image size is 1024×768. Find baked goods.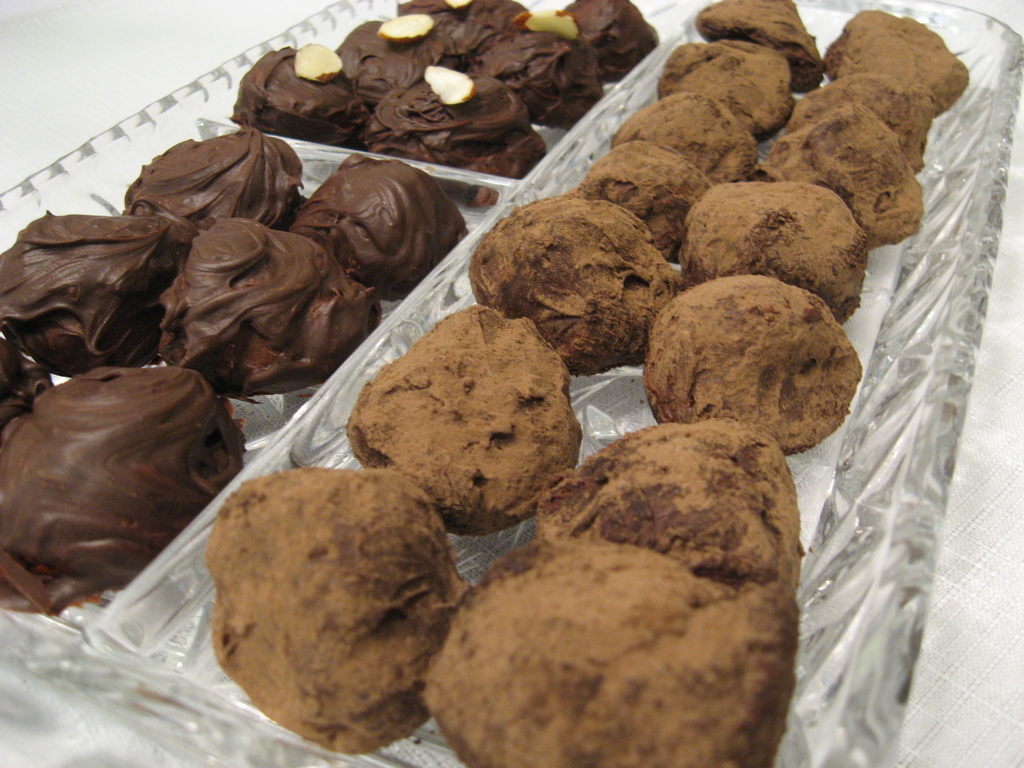
rect(532, 417, 801, 596).
